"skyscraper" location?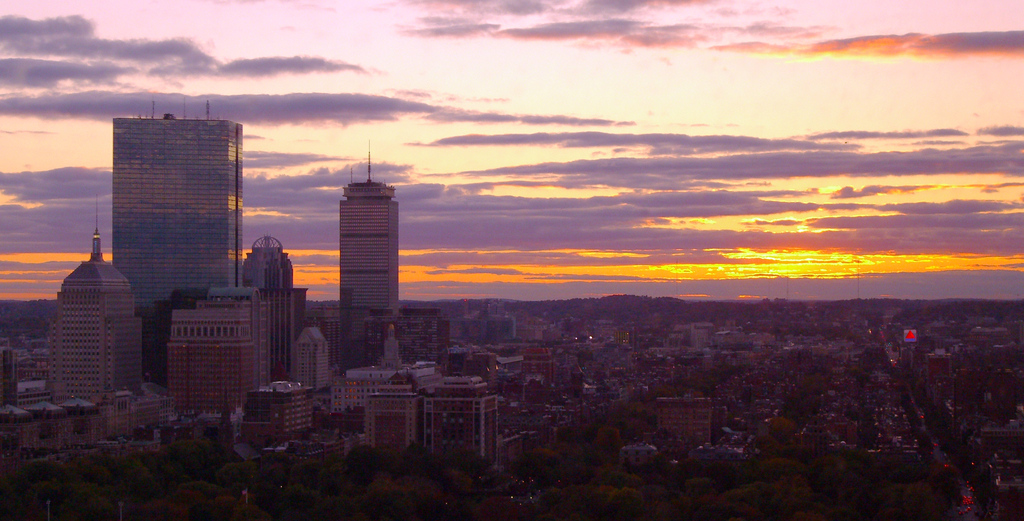
[x1=429, y1=376, x2=500, y2=469]
